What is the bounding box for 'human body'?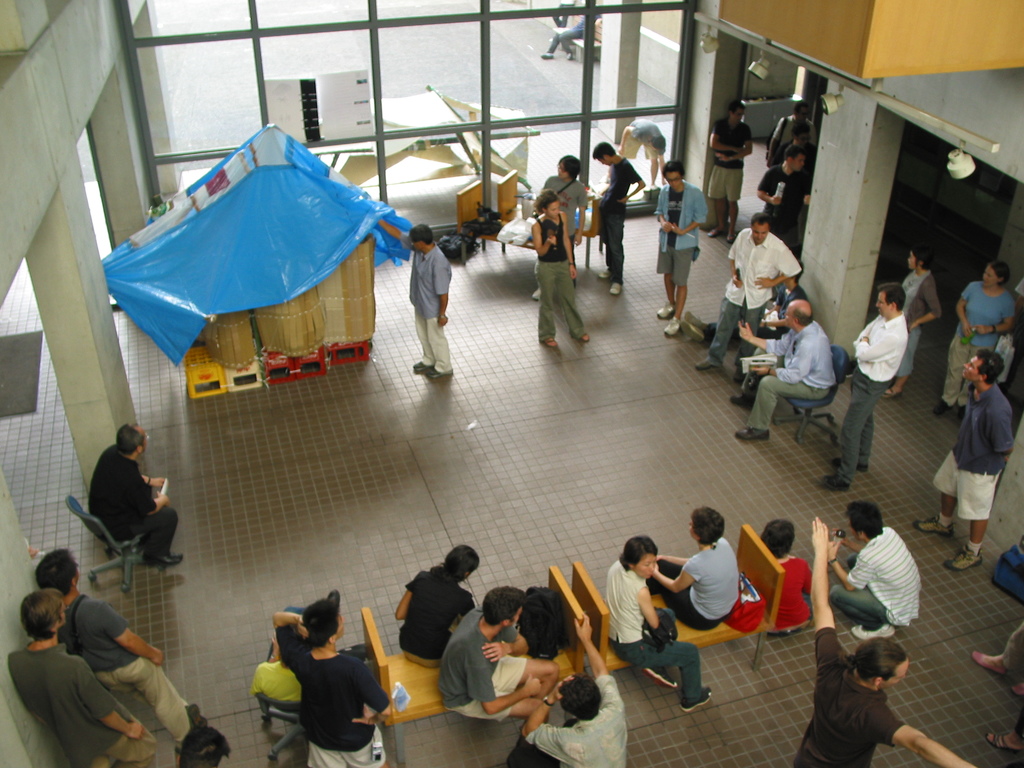
537:177:586:298.
